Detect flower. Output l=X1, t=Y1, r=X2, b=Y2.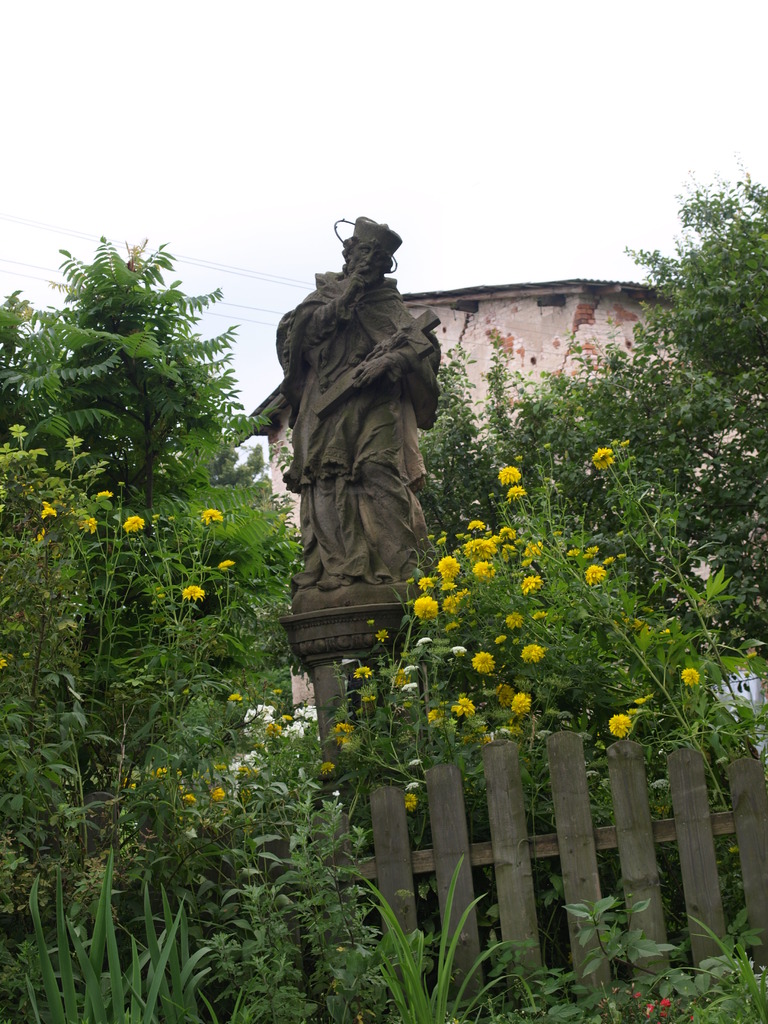
l=609, t=710, r=630, b=736.
